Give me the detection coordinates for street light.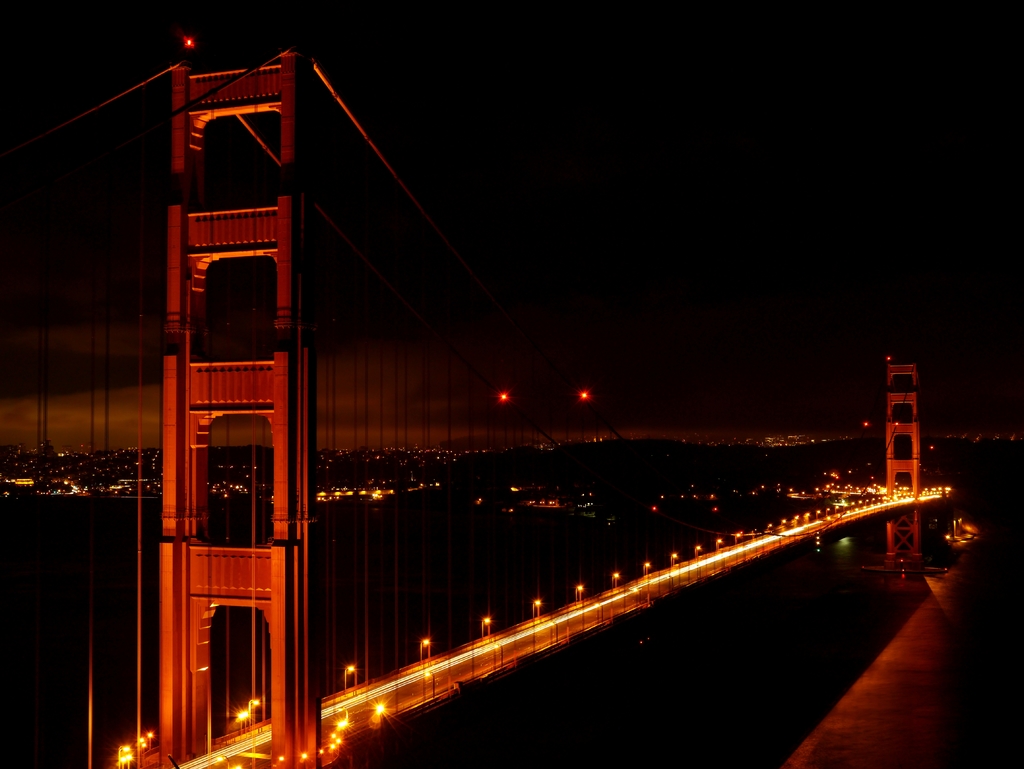
bbox(714, 538, 726, 549).
